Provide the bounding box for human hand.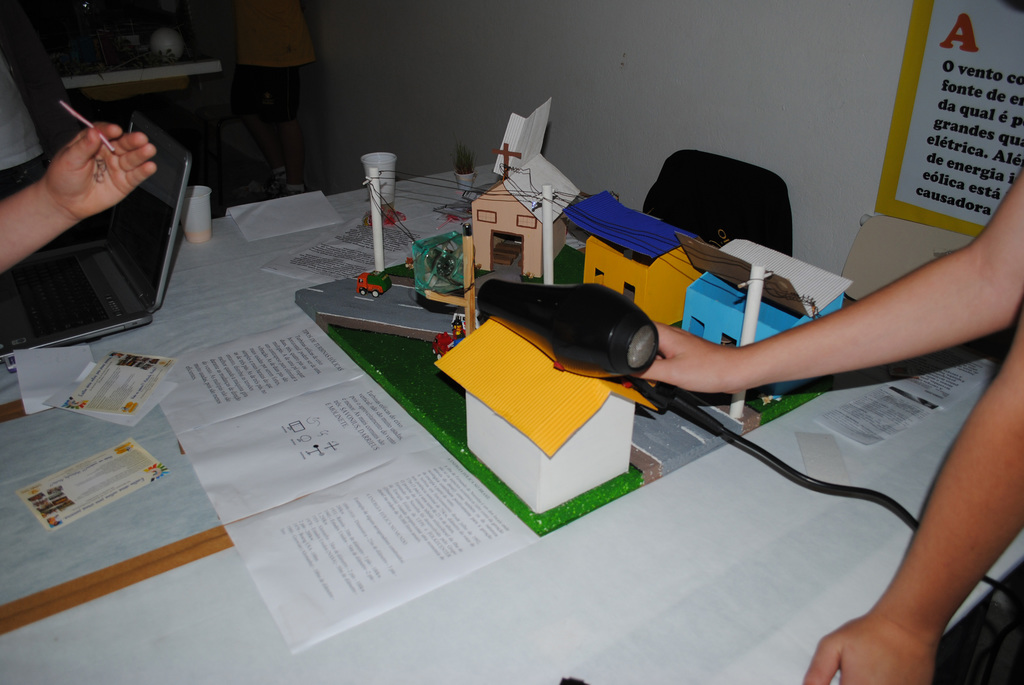
x1=26 y1=115 x2=152 y2=237.
